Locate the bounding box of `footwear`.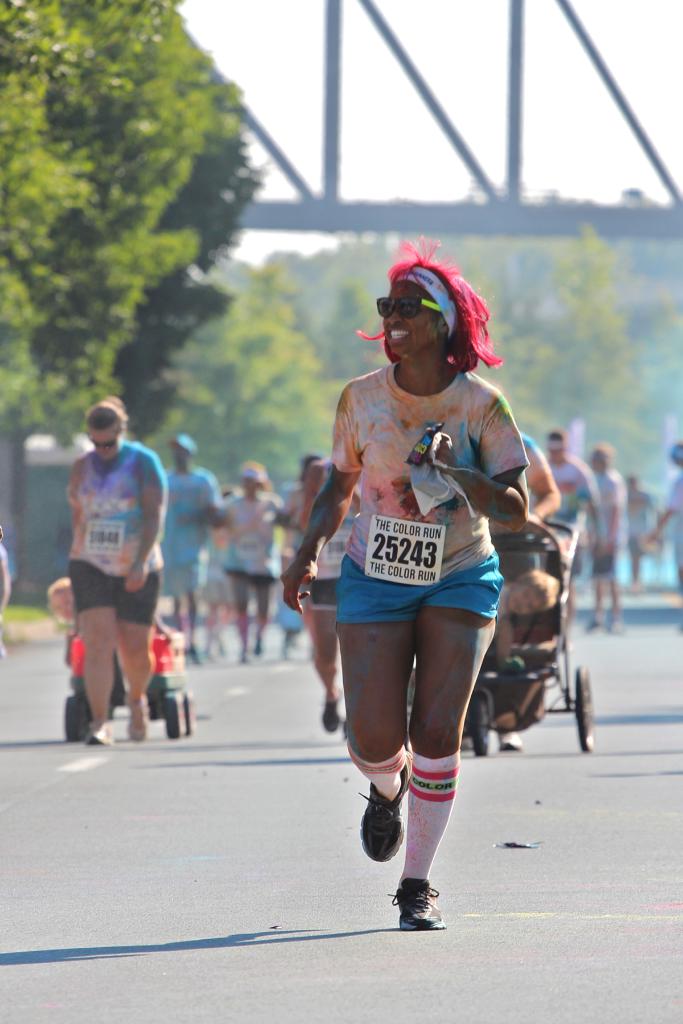
Bounding box: bbox(386, 881, 438, 932).
